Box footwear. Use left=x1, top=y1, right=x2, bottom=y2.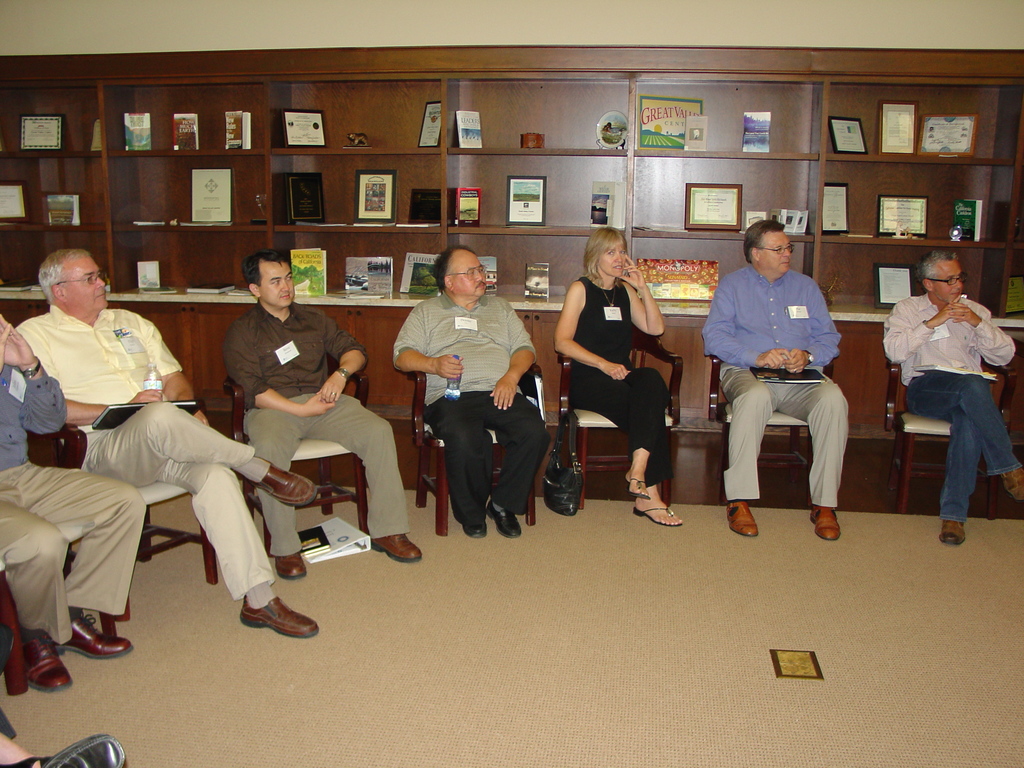
left=237, top=596, right=324, bottom=638.
